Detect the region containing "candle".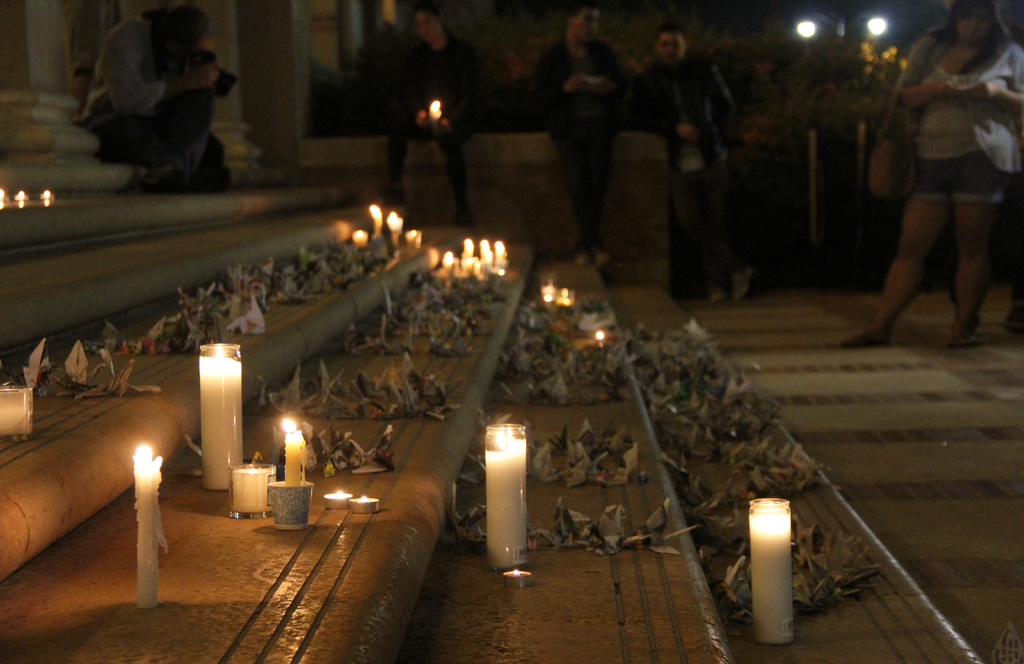
box=[349, 495, 378, 514].
